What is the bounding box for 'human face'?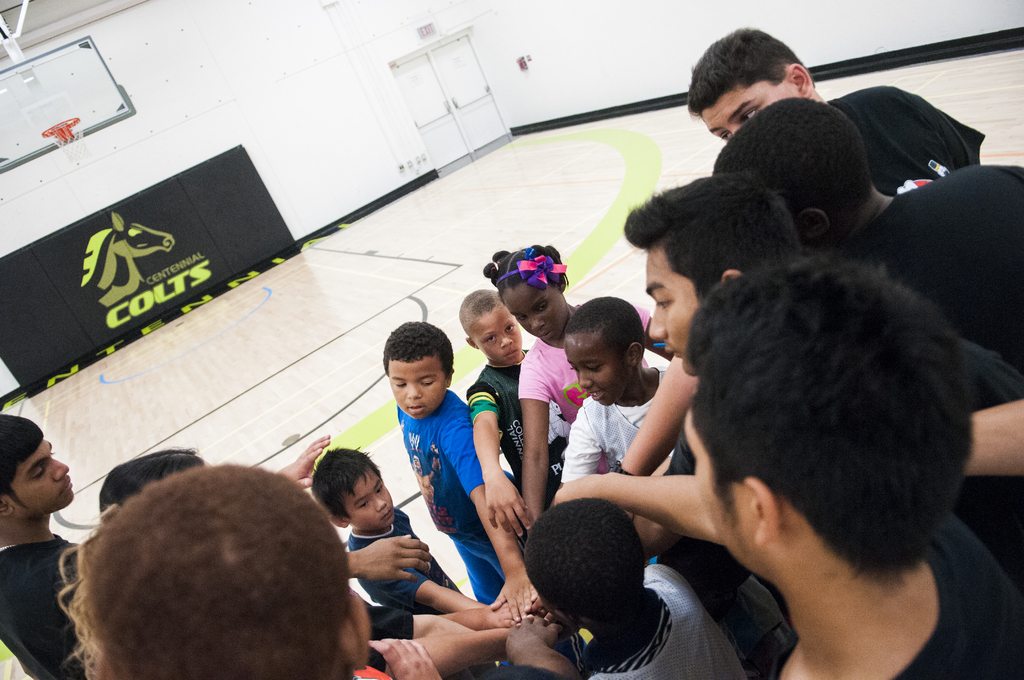
<region>468, 302, 521, 364</region>.
